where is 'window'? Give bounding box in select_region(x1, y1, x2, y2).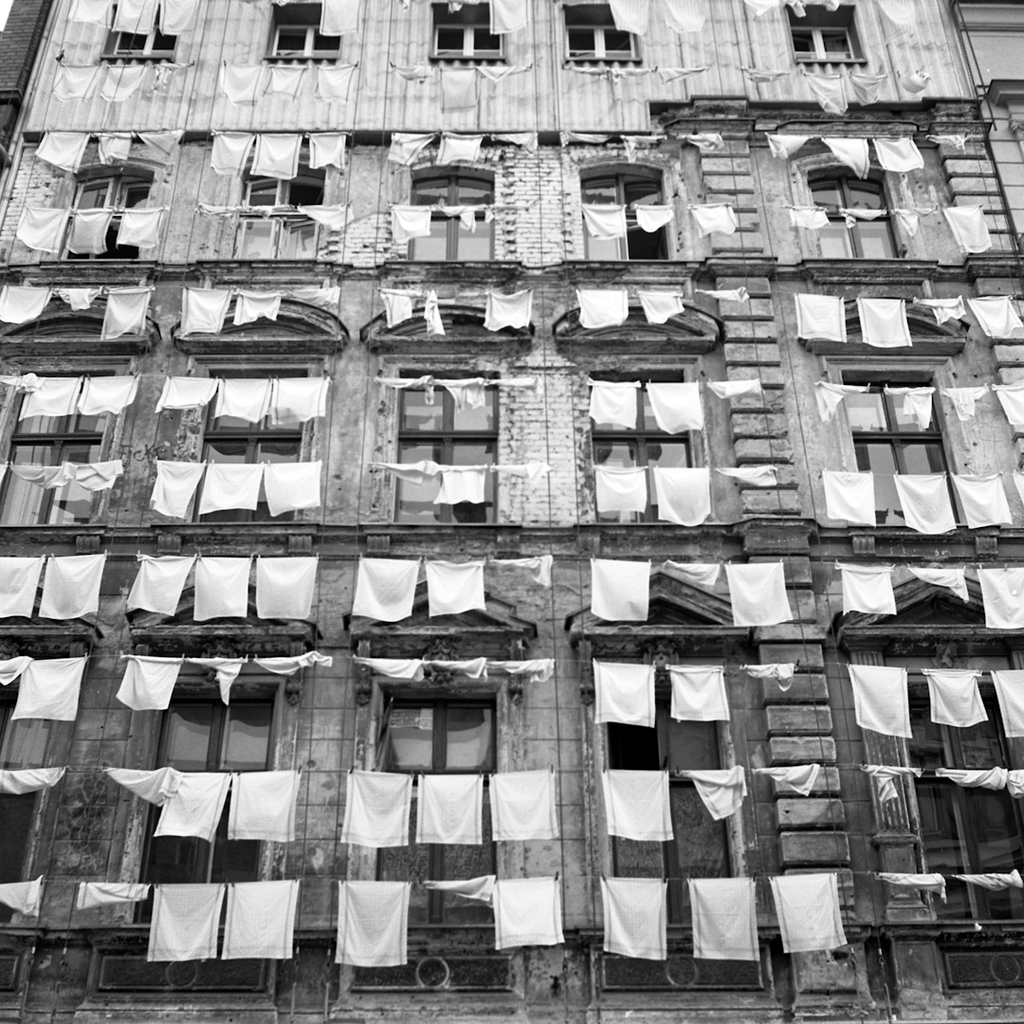
select_region(795, 19, 854, 58).
